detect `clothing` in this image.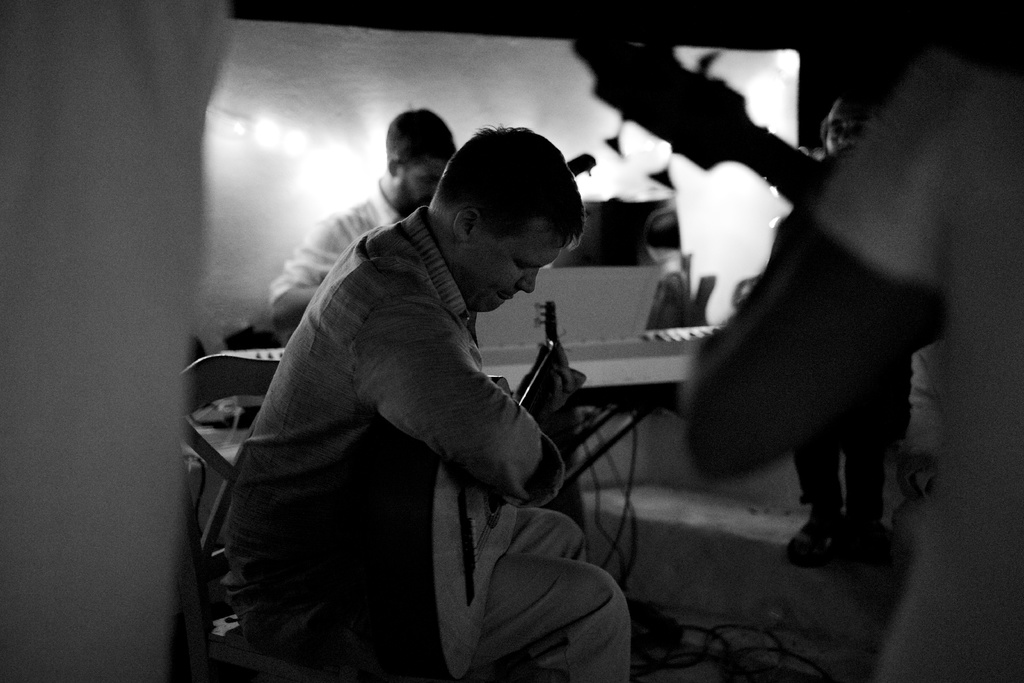
Detection: pyautogui.locateOnScreen(268, 177, 406, 306).
